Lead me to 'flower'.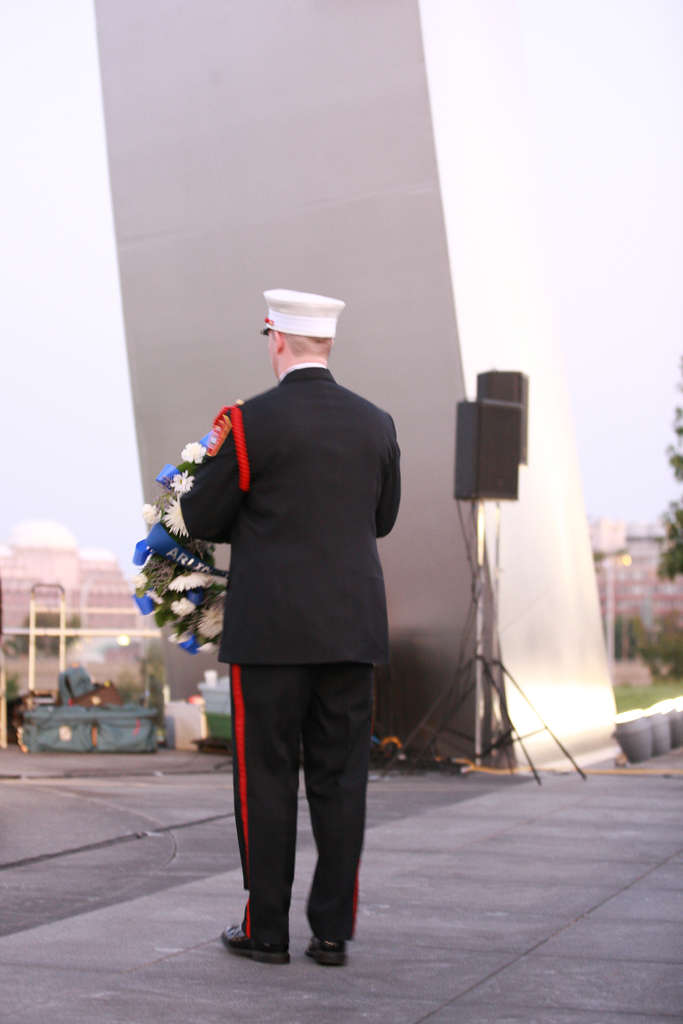
Lead to 138,504,166,525.
